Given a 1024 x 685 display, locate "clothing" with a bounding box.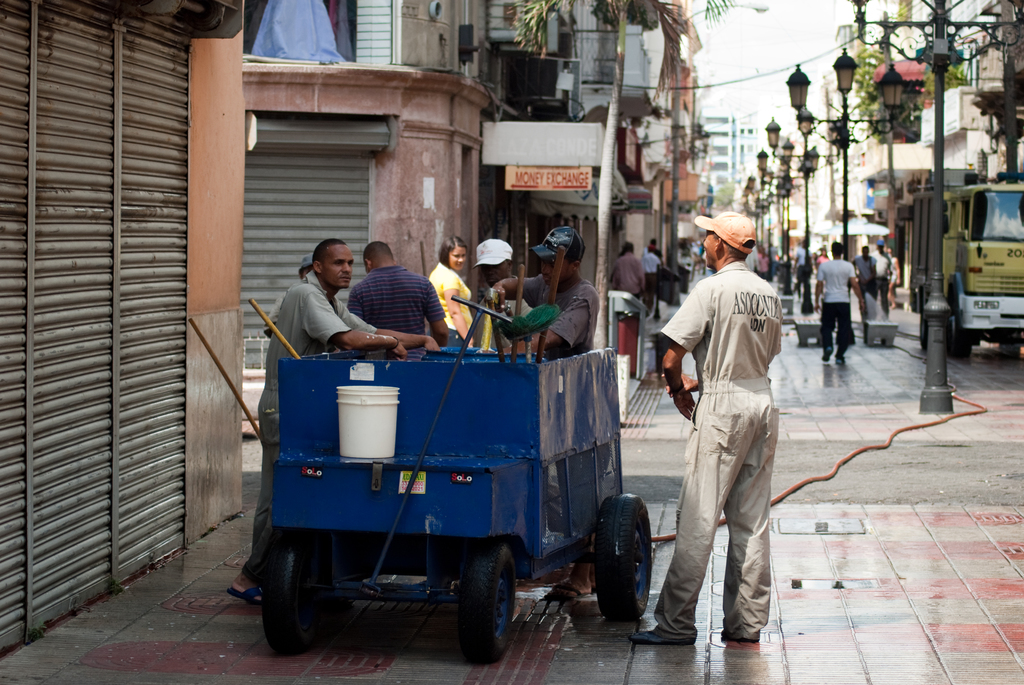
Located: rect(612, 246, 640, 301).
